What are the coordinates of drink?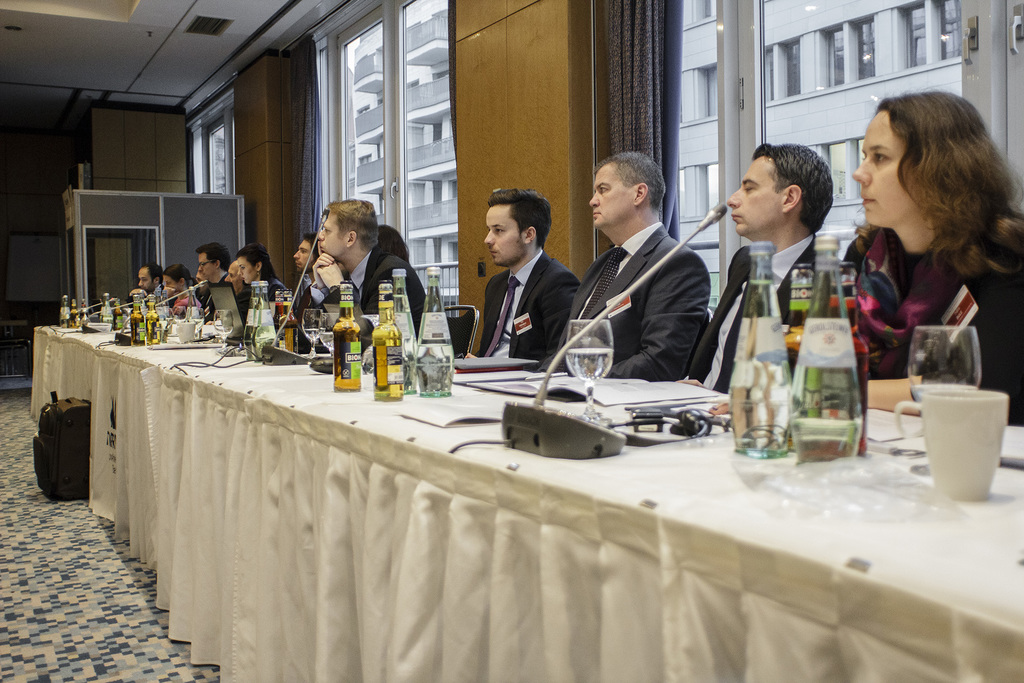
396, 294, 419, 349.
